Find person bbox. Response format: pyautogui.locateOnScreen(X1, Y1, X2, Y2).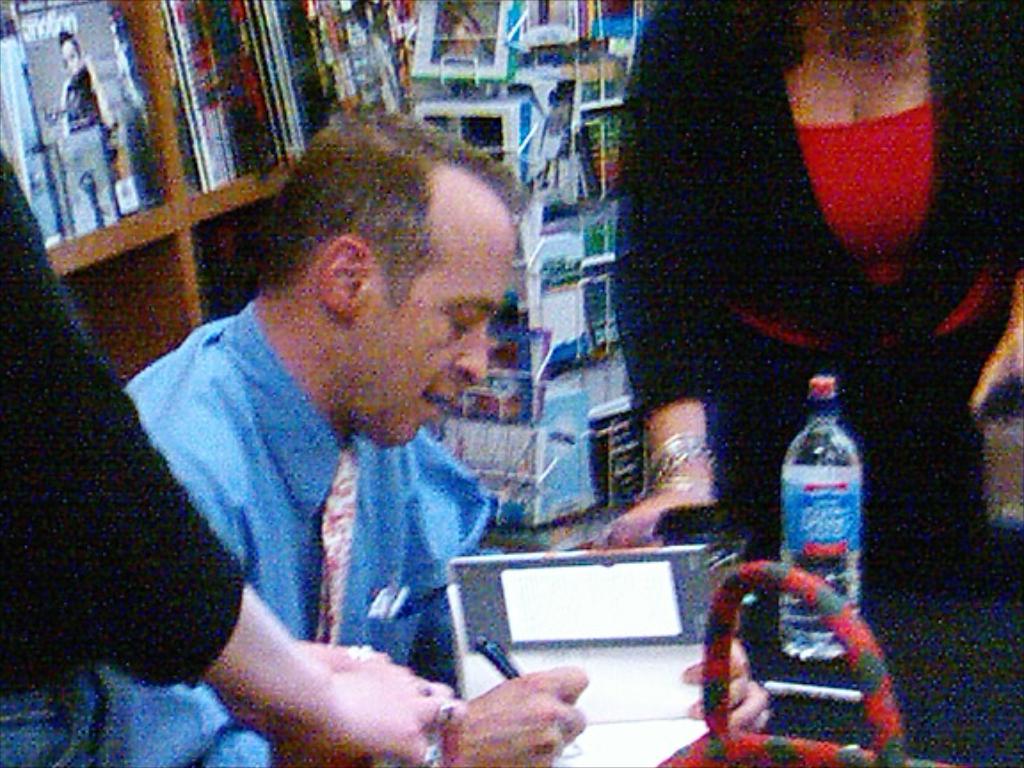
pyautogui.locateOnScreen(0, 149, 468, 766).
